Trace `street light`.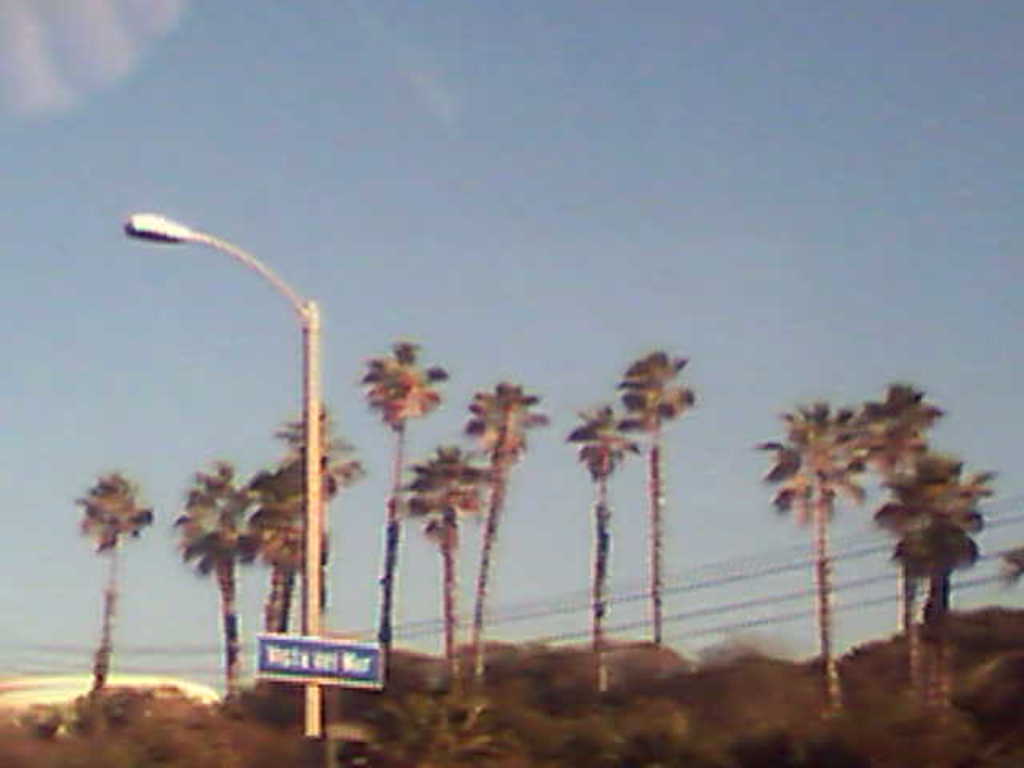
Traced to 115, 173, 368, 710.
